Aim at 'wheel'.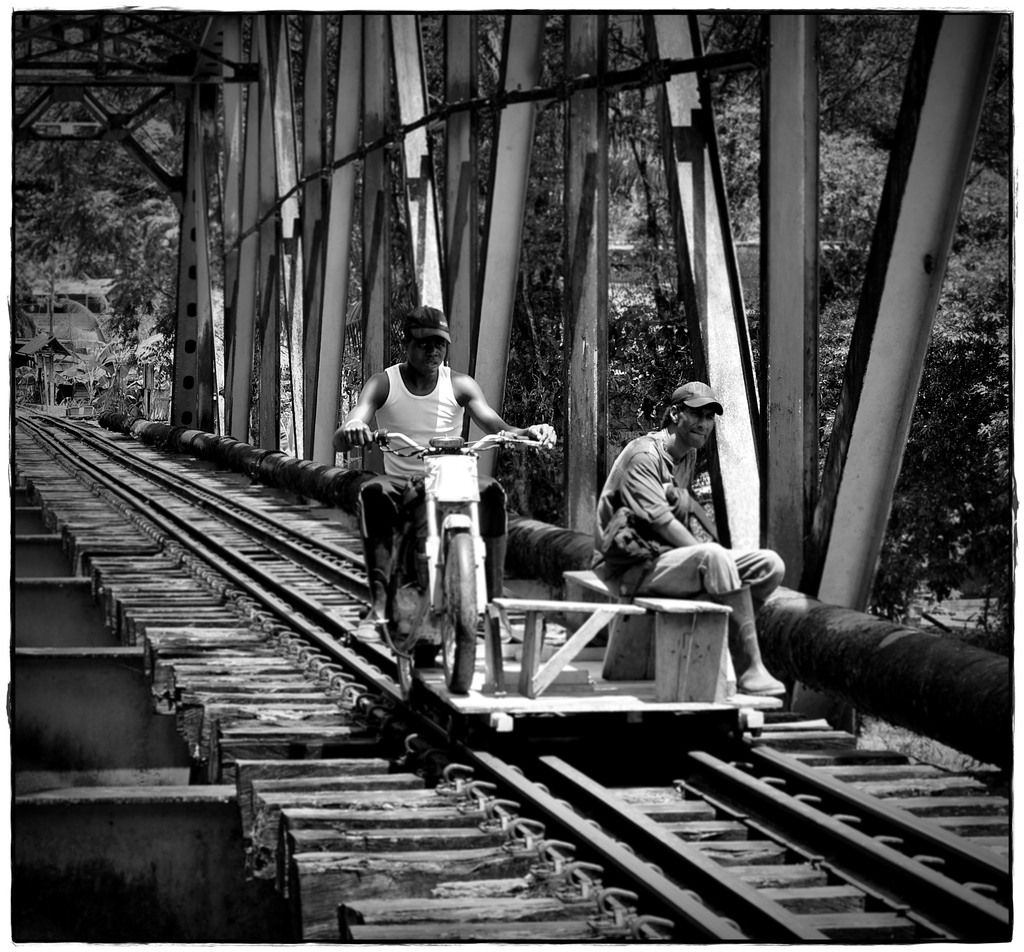
Aimed at l=433, t=537, r=478, b=693.
